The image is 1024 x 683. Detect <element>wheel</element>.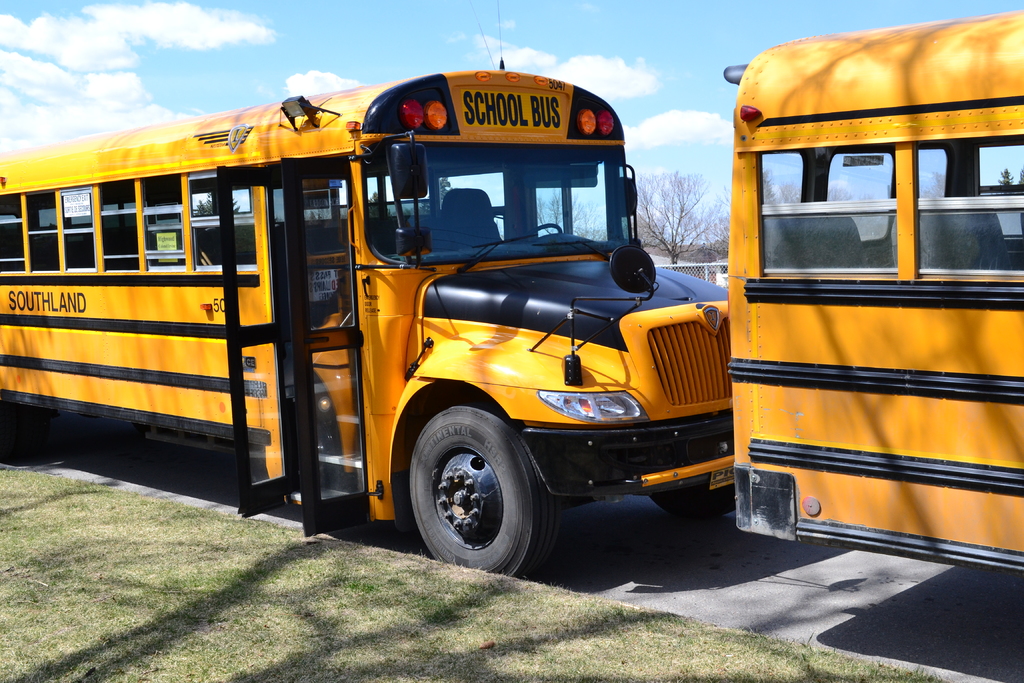
Detection: box=[648, 483, 737, 516].
